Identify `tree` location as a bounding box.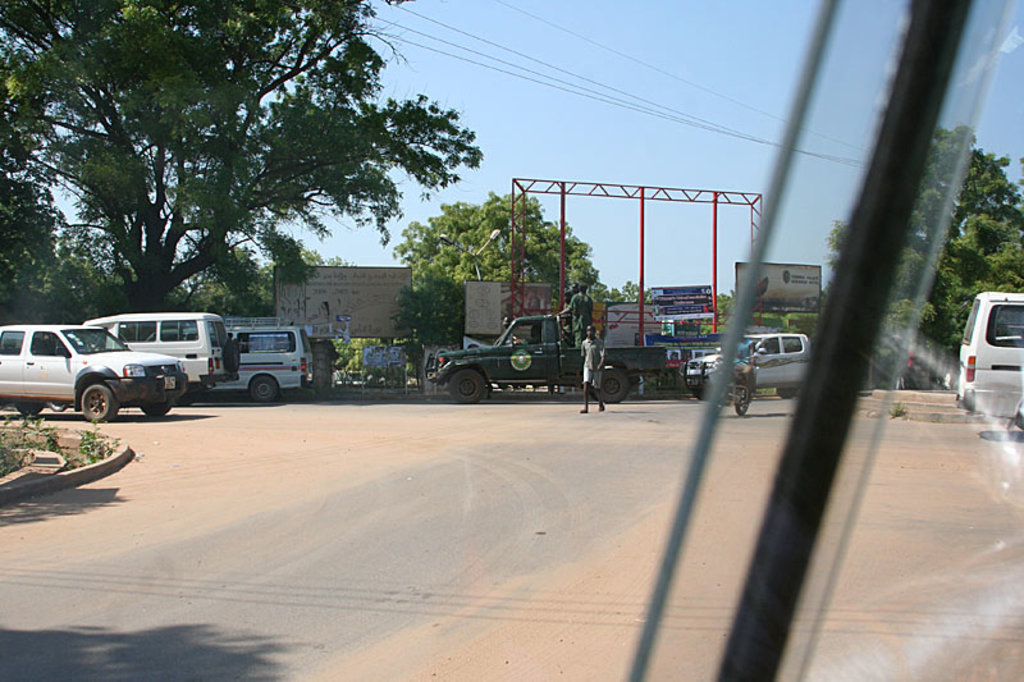
(385,192,660,348).
